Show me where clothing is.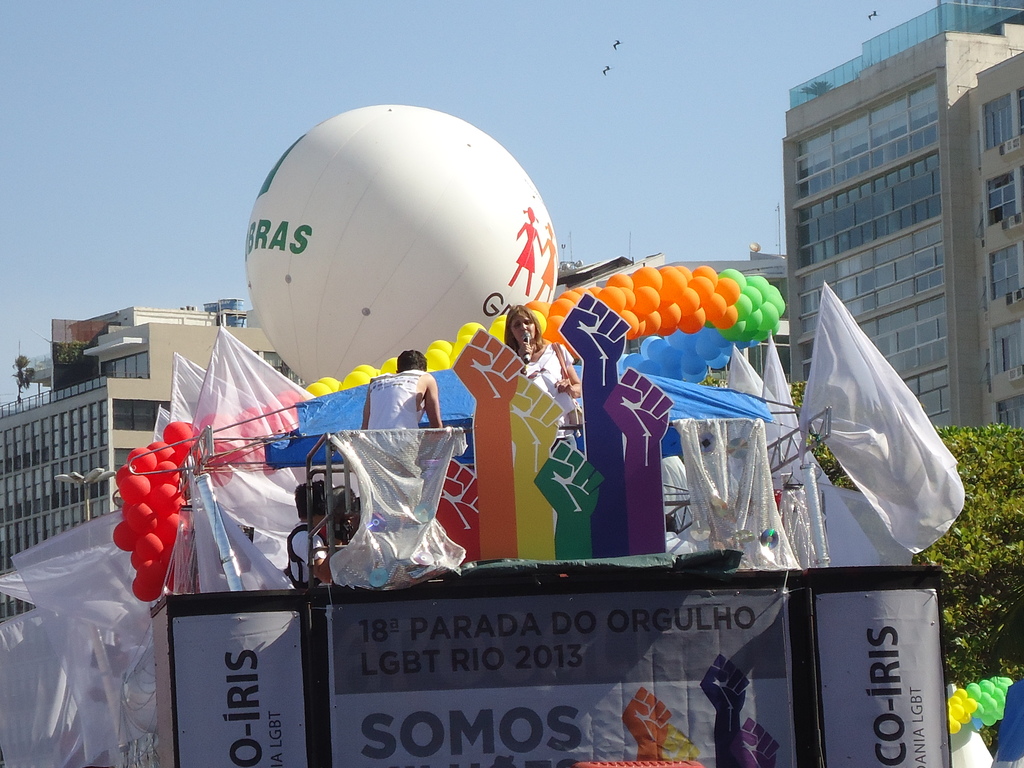
clothing is at 285, 520, 326, 584.
